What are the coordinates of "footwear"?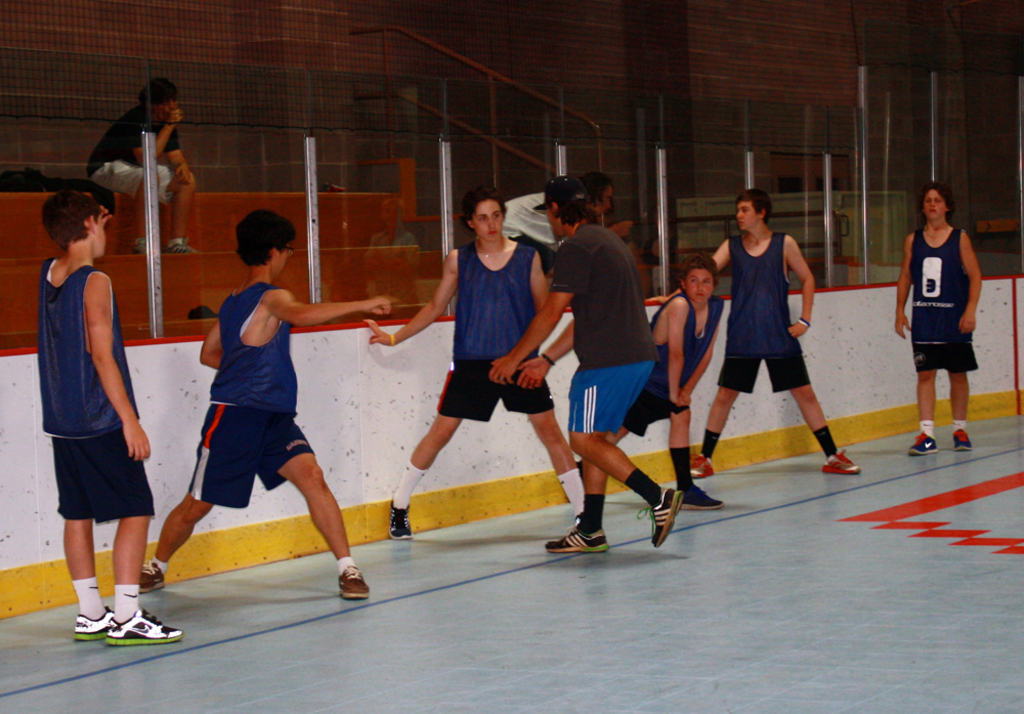
bbox=(641, 486, 683, 544).
